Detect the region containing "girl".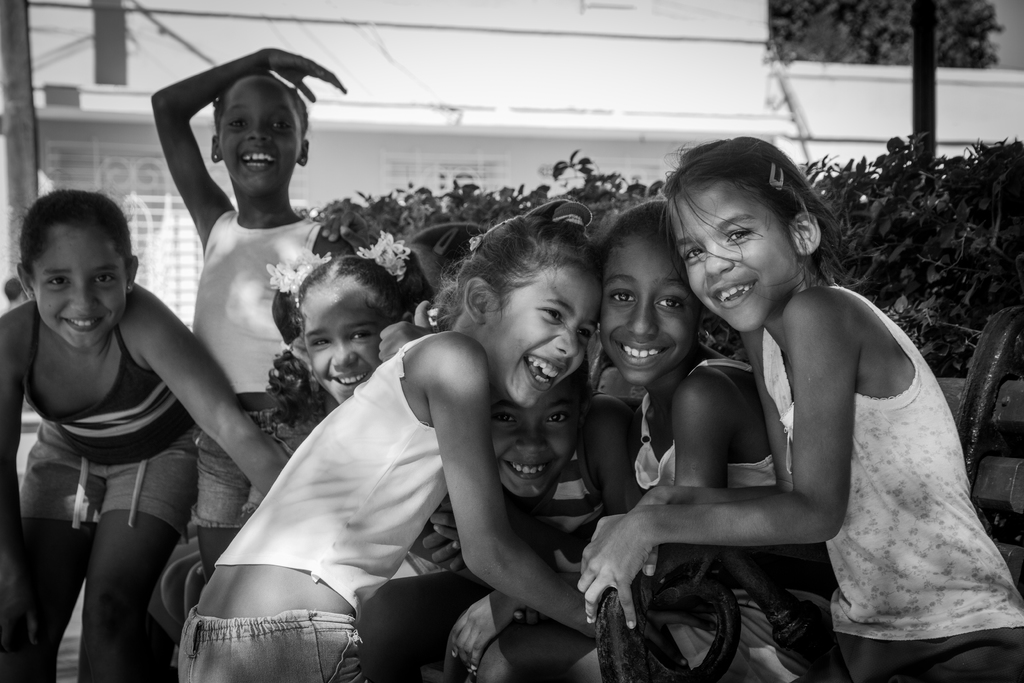
[left=439, top=198, right=836, bottom=682].
